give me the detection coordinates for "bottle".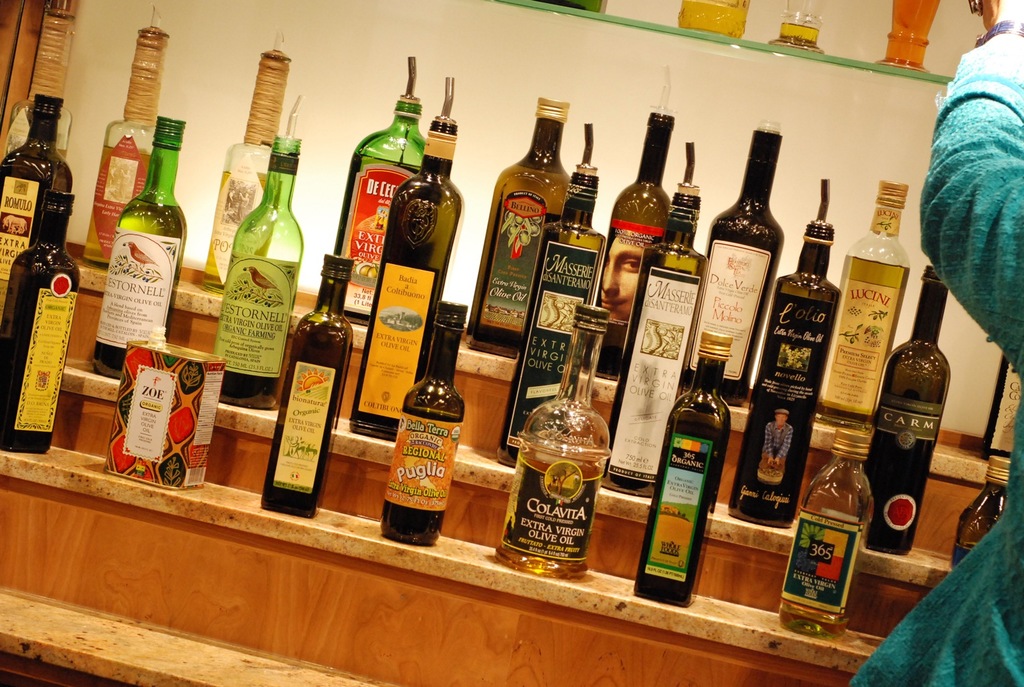
(left=468, top=96, right=572, bottom=359).
